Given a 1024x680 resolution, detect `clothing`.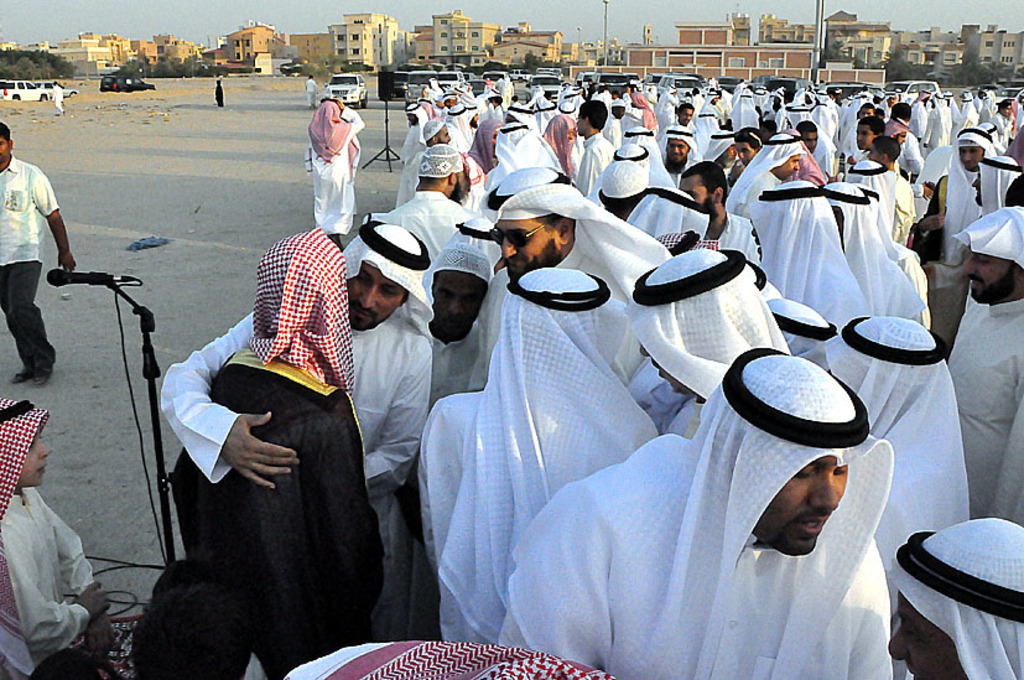
x1=296, y1=73, x2=324, y2=111.
